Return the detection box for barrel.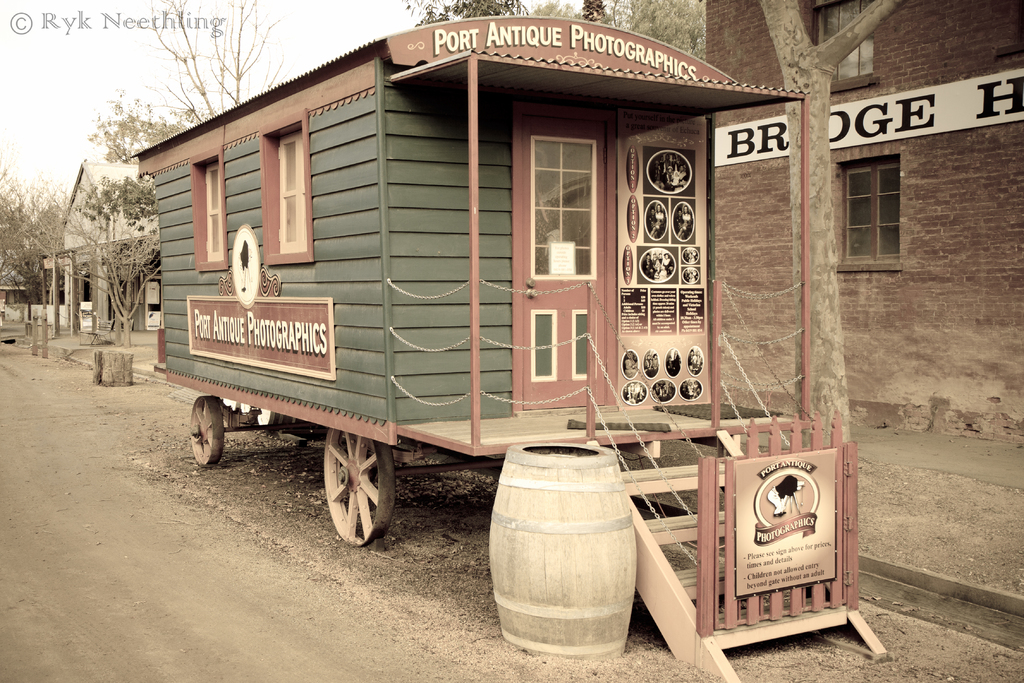
[484, 437, 652, 662].
